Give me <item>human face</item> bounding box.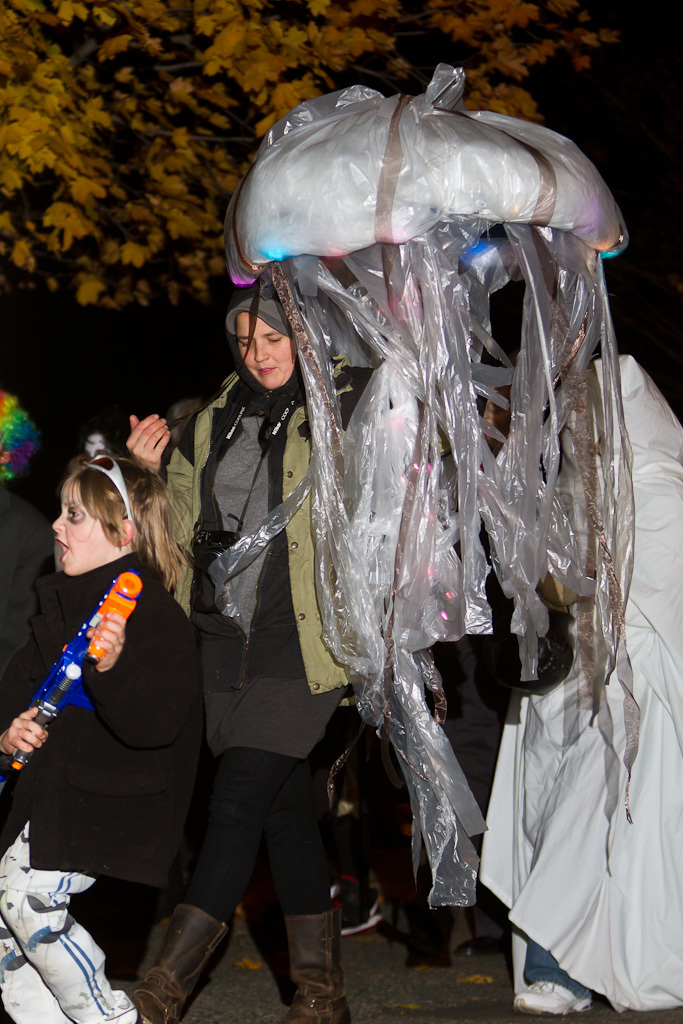
(236,301,298,404).
